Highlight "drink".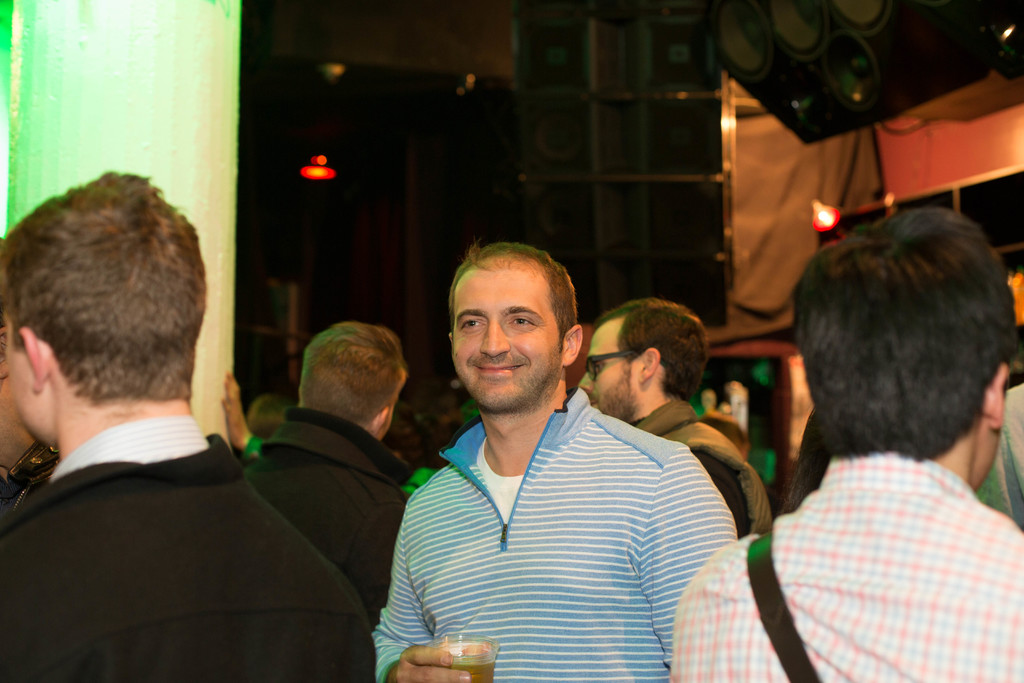
Highlighted region: 454/653/488/682.
